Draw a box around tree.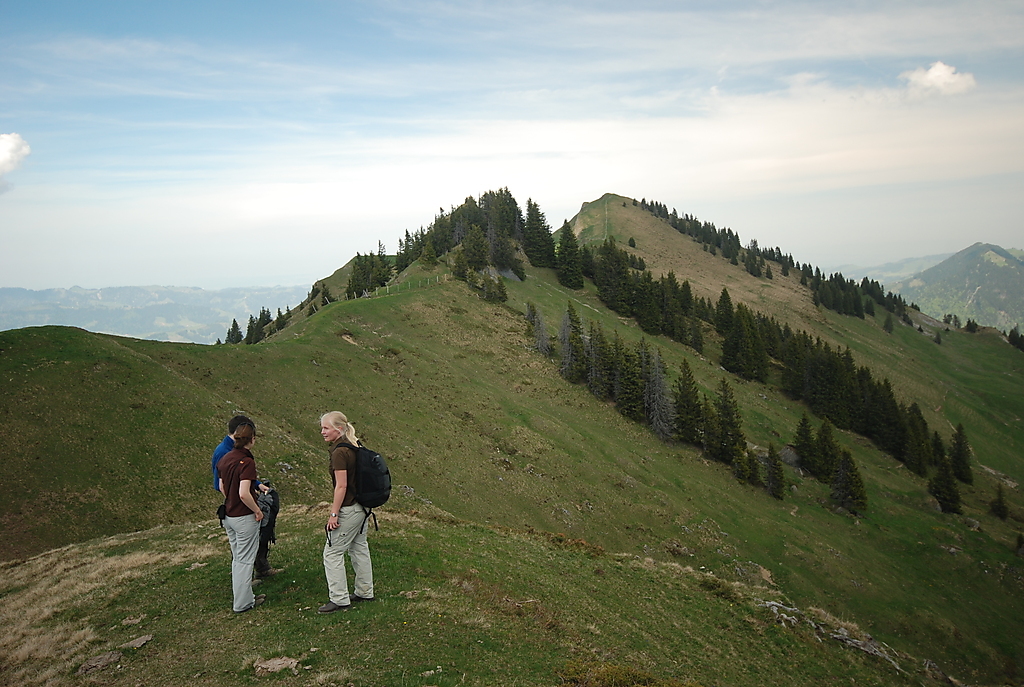
797/414/815/469.
